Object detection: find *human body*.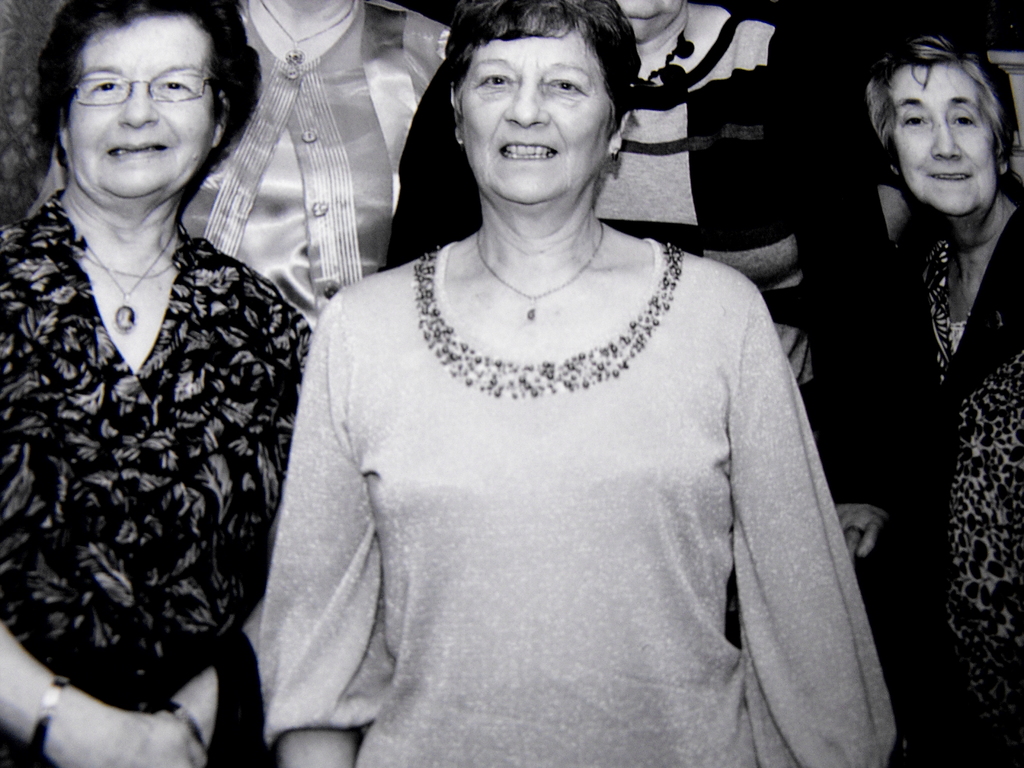
(left=44, top=0, right=448, bottom=314).
